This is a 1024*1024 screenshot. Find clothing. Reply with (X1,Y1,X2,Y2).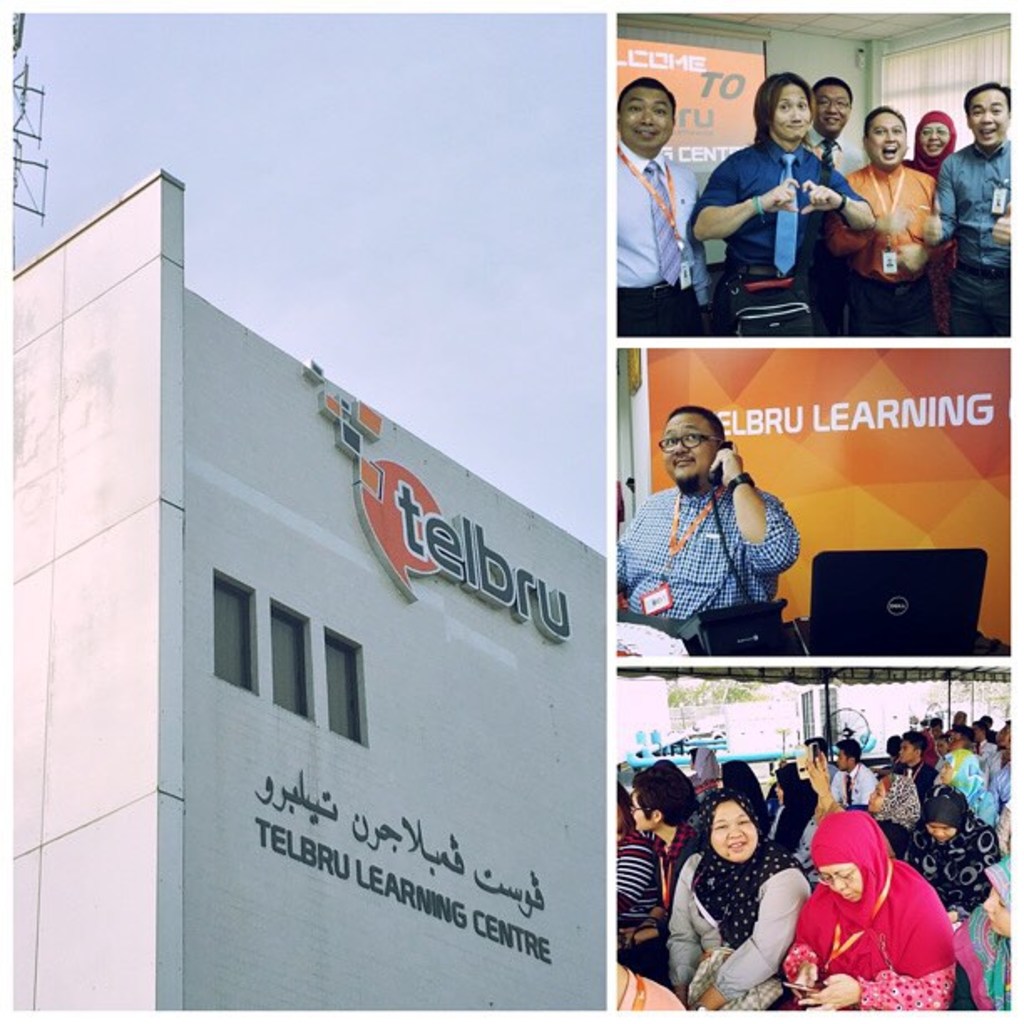
(617,137,714,338).
